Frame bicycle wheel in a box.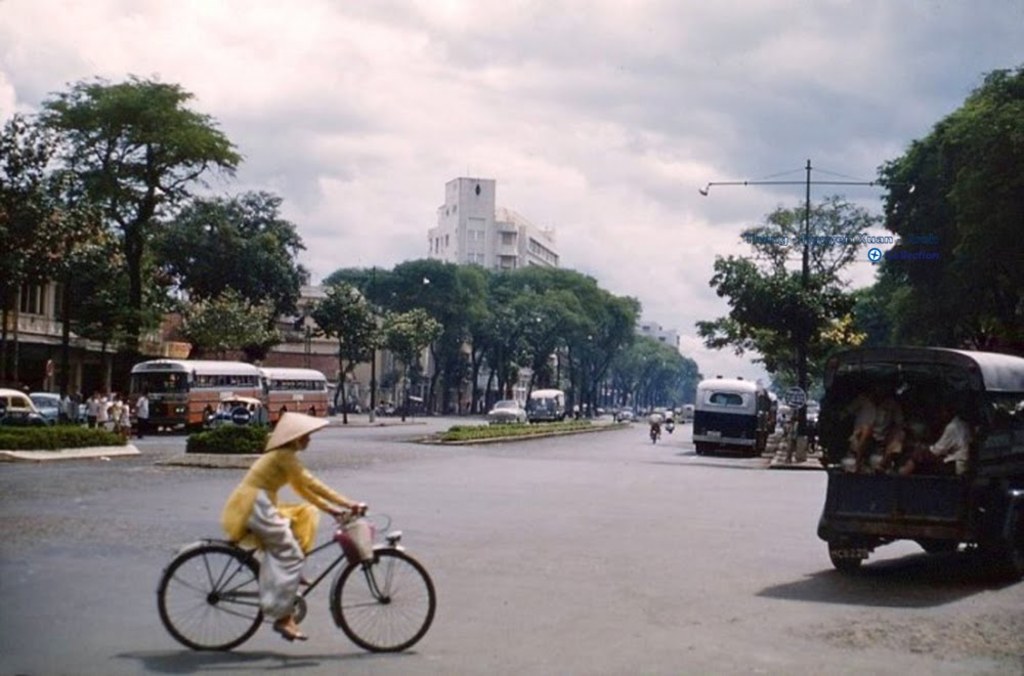
{"x1": 166, "y1": 552, "x2": 250, "y2": 653}.
